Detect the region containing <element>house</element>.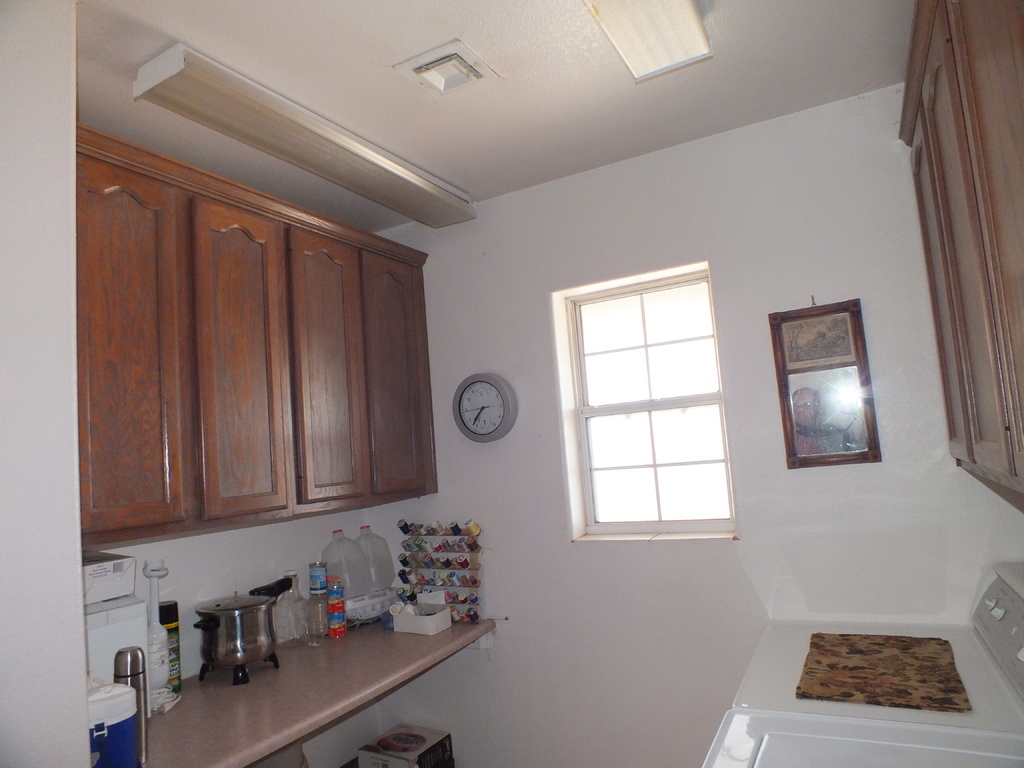
[left=0, top=0, right=1023, bottom=767].
